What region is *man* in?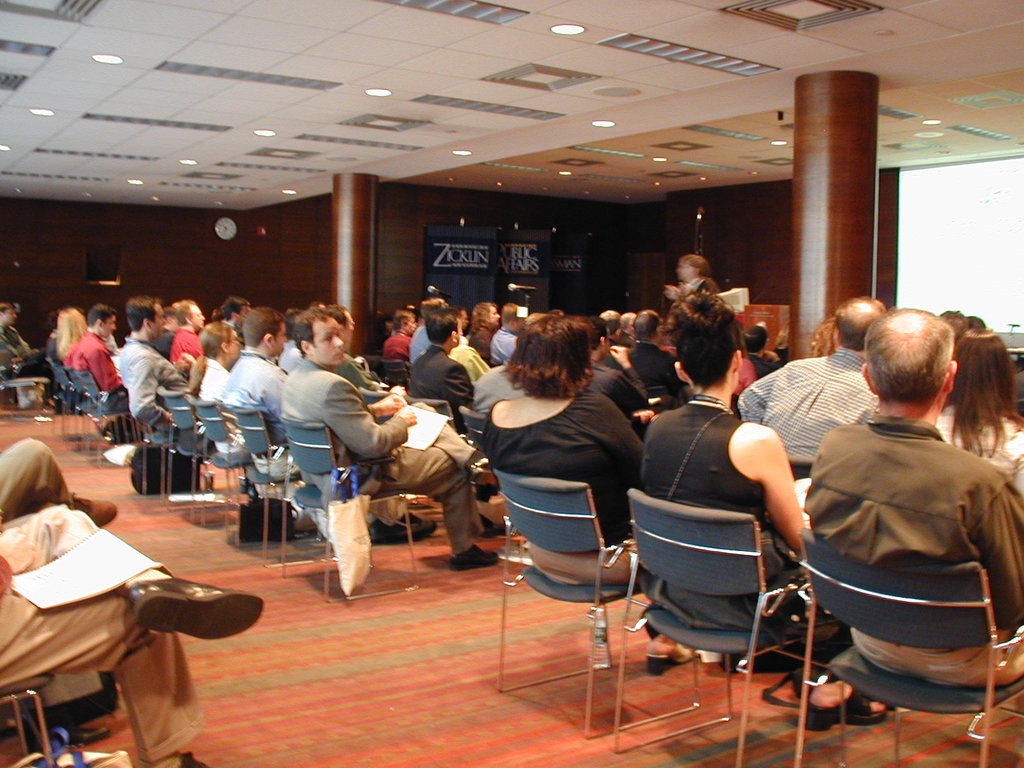
select_region(219, 304, 303, 477).
